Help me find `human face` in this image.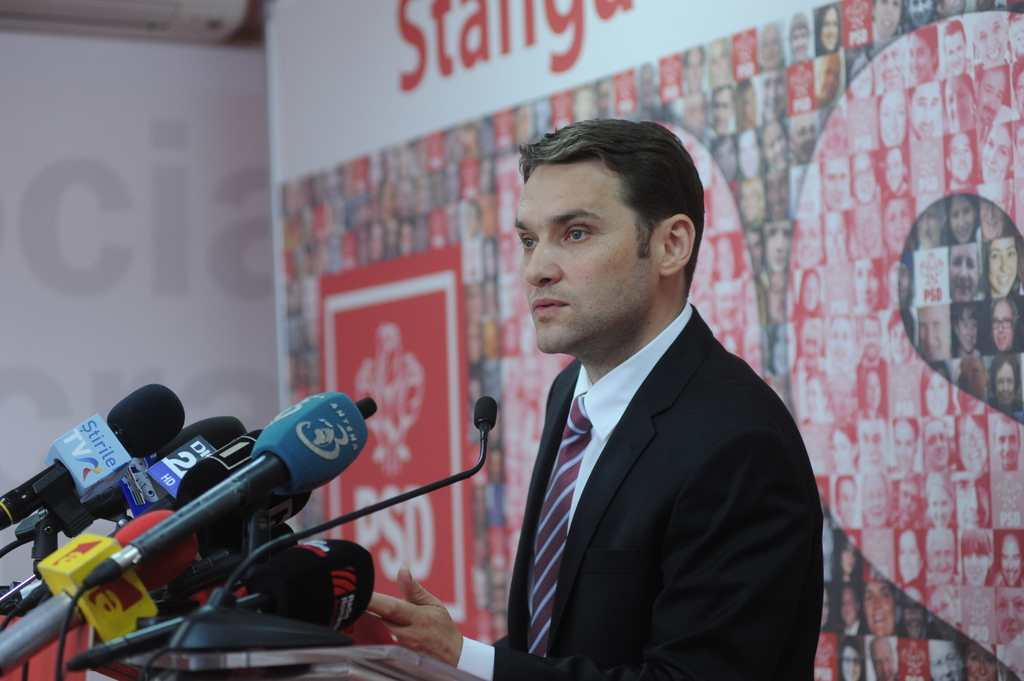
Found it: [842,541,854,568].
